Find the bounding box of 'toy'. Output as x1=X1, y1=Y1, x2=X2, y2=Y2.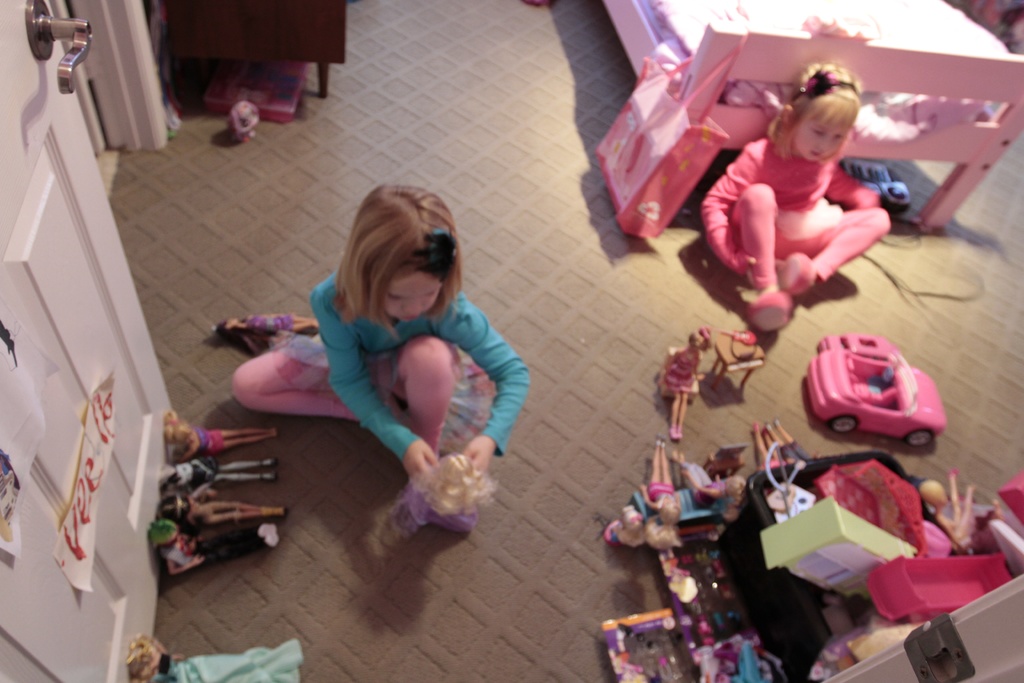
x1=156, y1=409, x2=273, y2=462.
